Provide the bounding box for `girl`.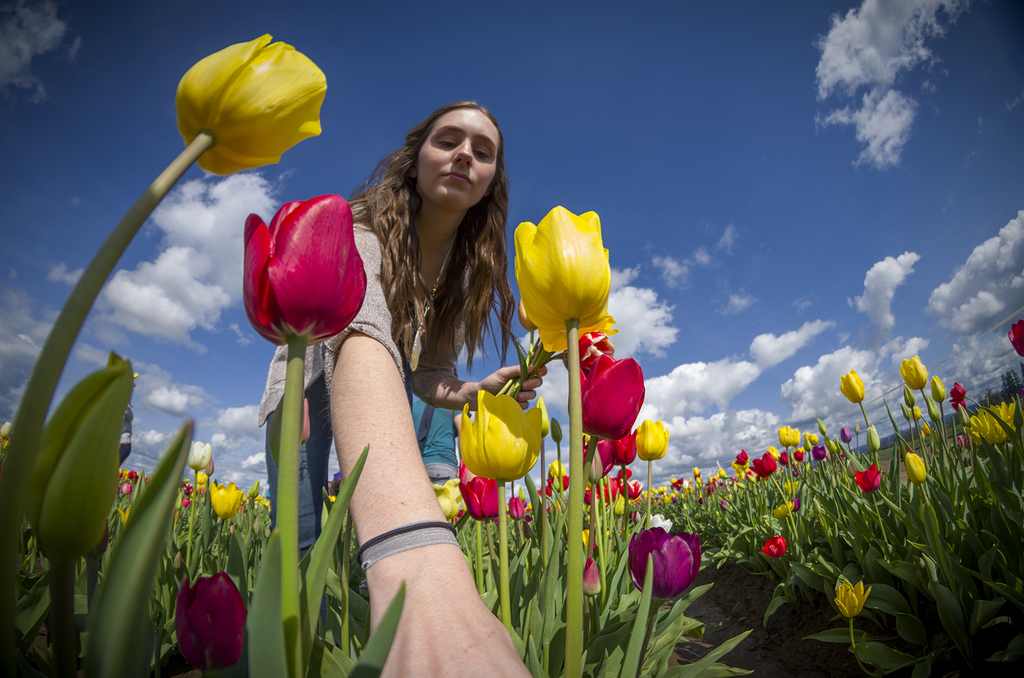
<bbox>260, 100, 535, 677</bbox>.
